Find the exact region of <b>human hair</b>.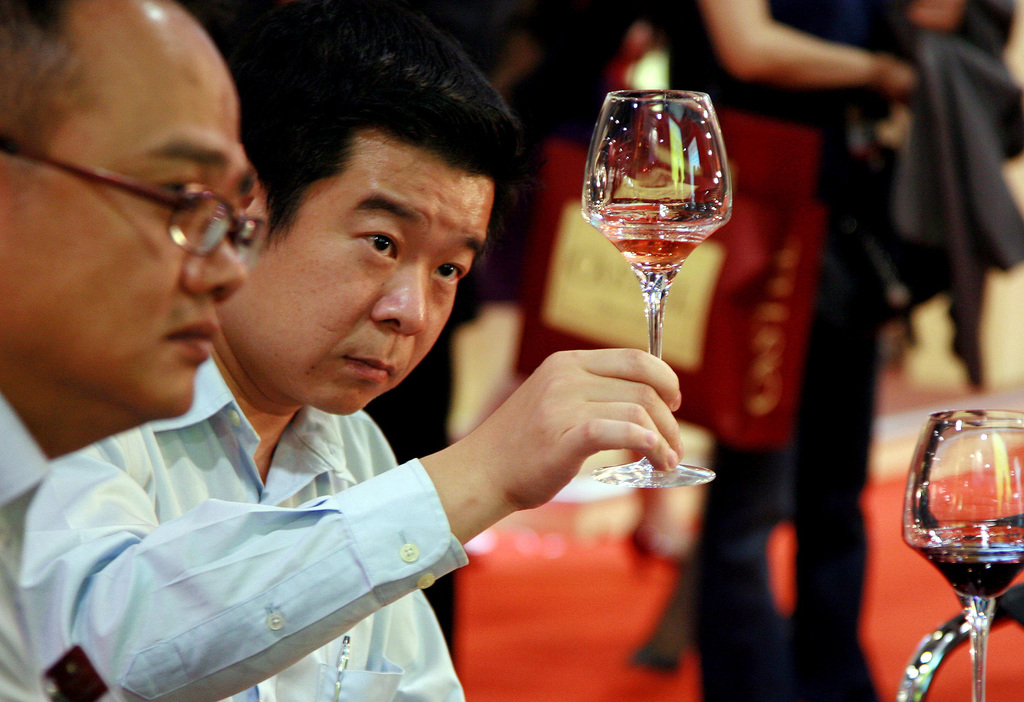
Exact region: region(239, 20, 501, 313).
